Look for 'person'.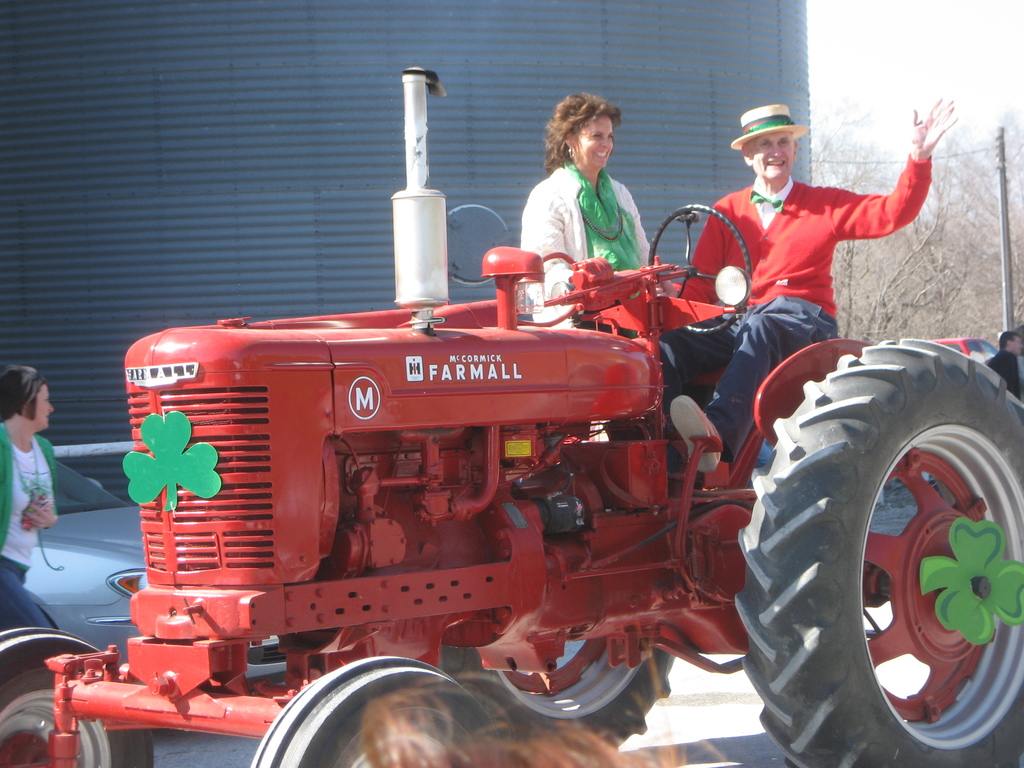
Found: bbox=[0, 358, 59, 634].
